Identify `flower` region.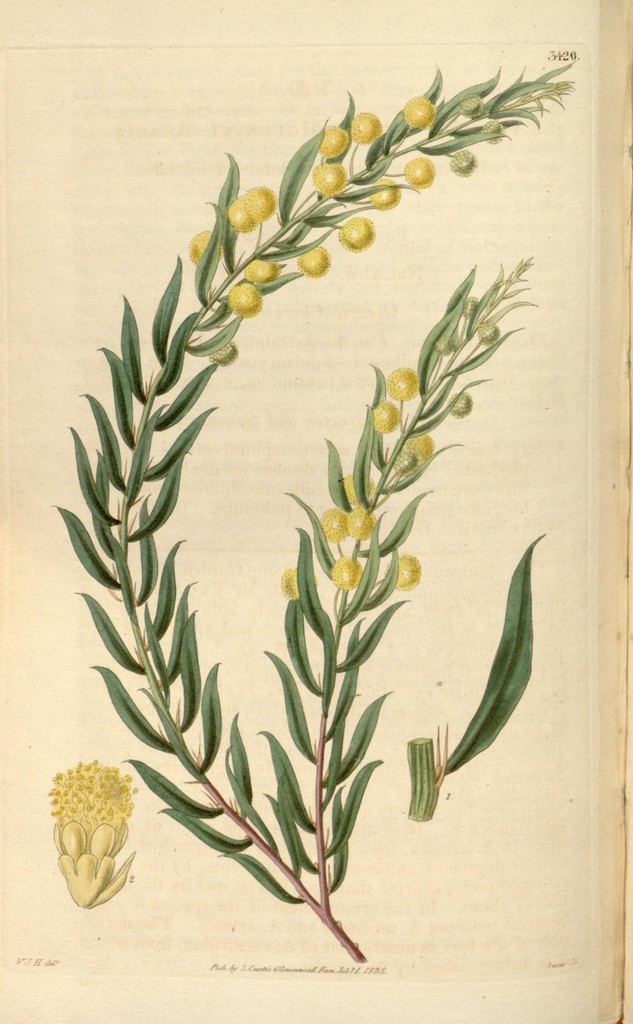
Region: box(386, 366, 420, 397).
